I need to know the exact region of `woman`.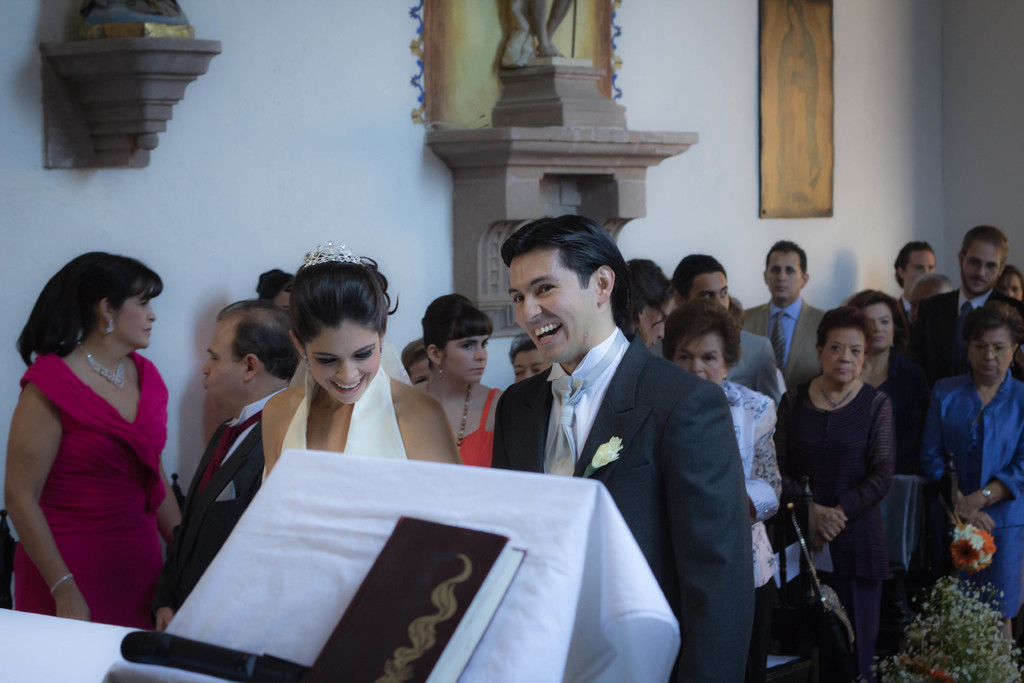
Region: locate(924, 303, 1023, 682).
